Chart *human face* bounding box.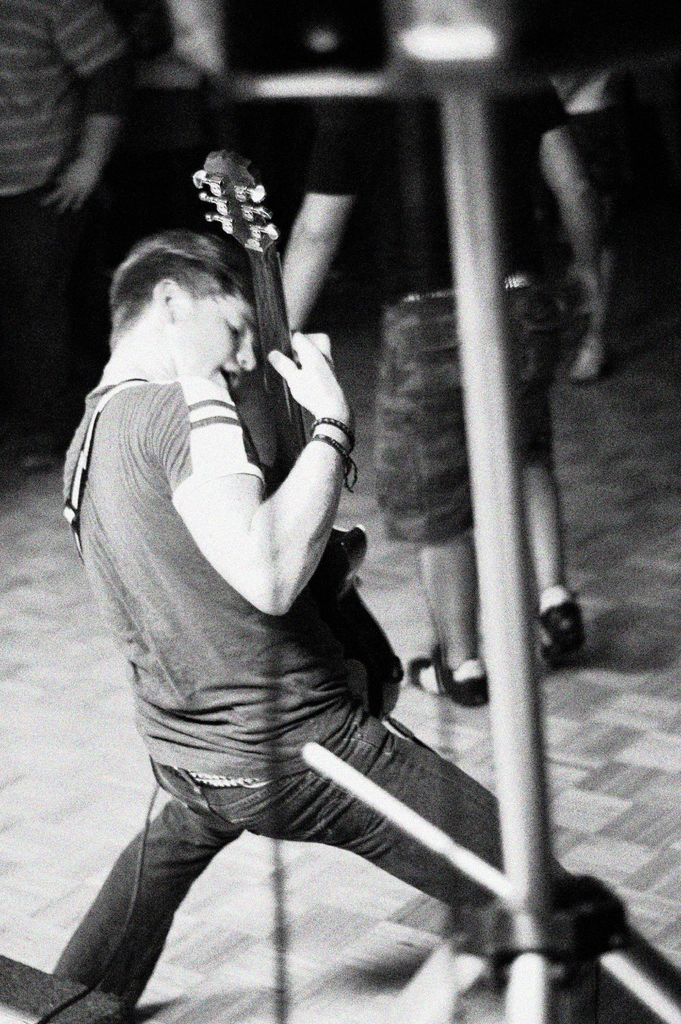
Charted: left=186, top=291, right=256, bottom=378.
